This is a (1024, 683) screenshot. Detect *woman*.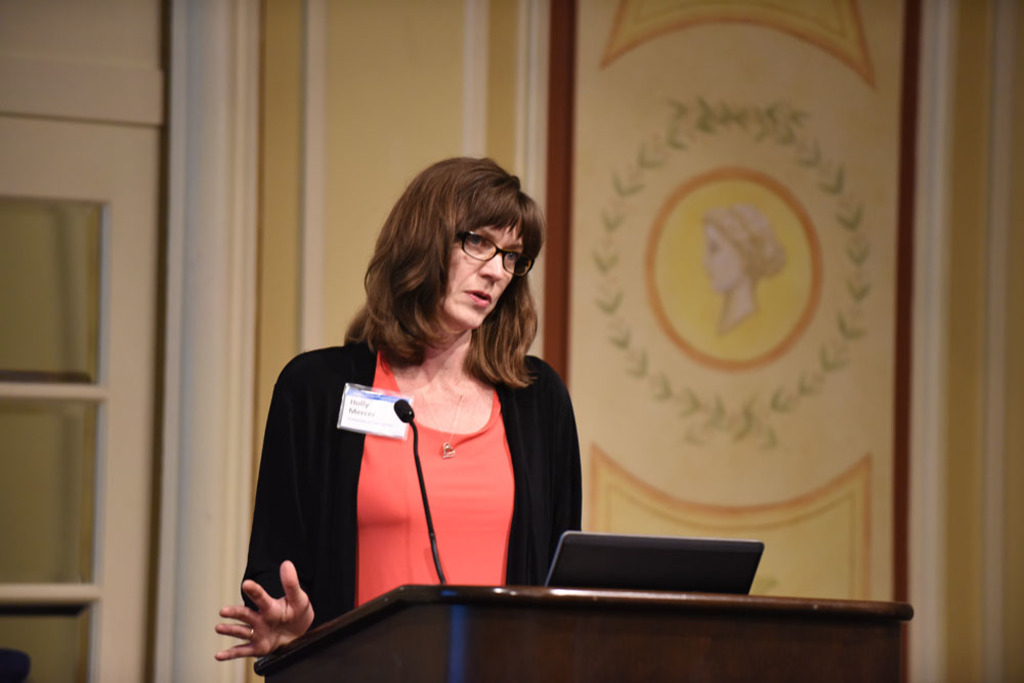
{"x1": 243, "y1": 181, "x2": 584, "y2": 651}.
